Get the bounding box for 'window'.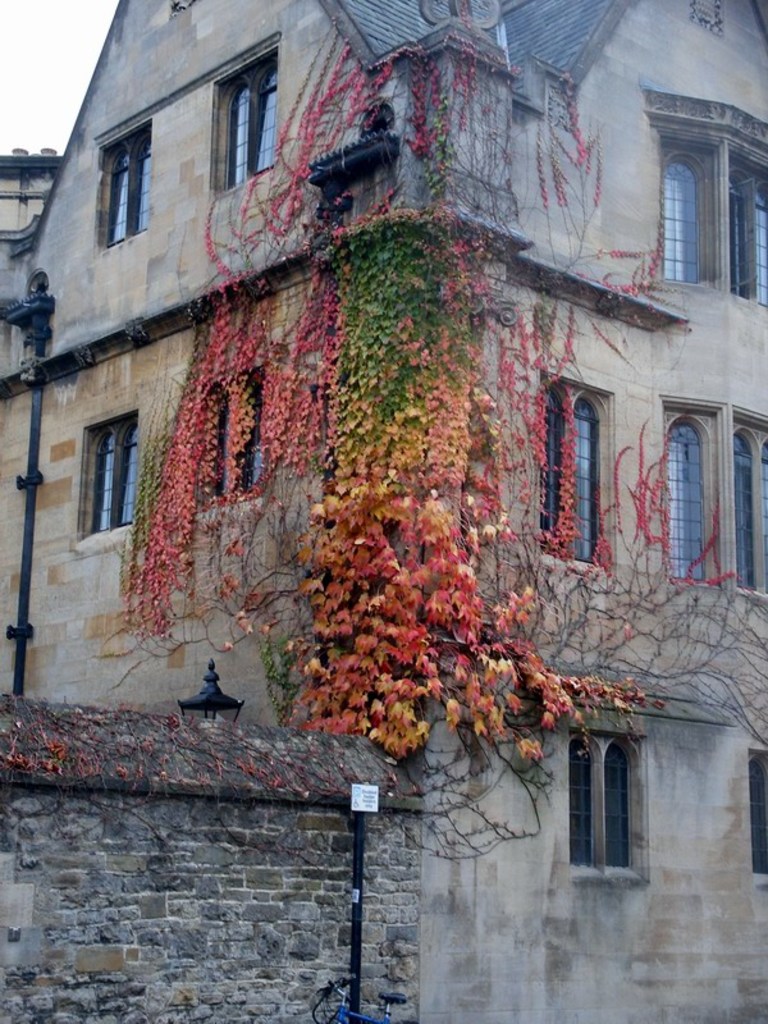
crop(90, 105, 154, 247).
